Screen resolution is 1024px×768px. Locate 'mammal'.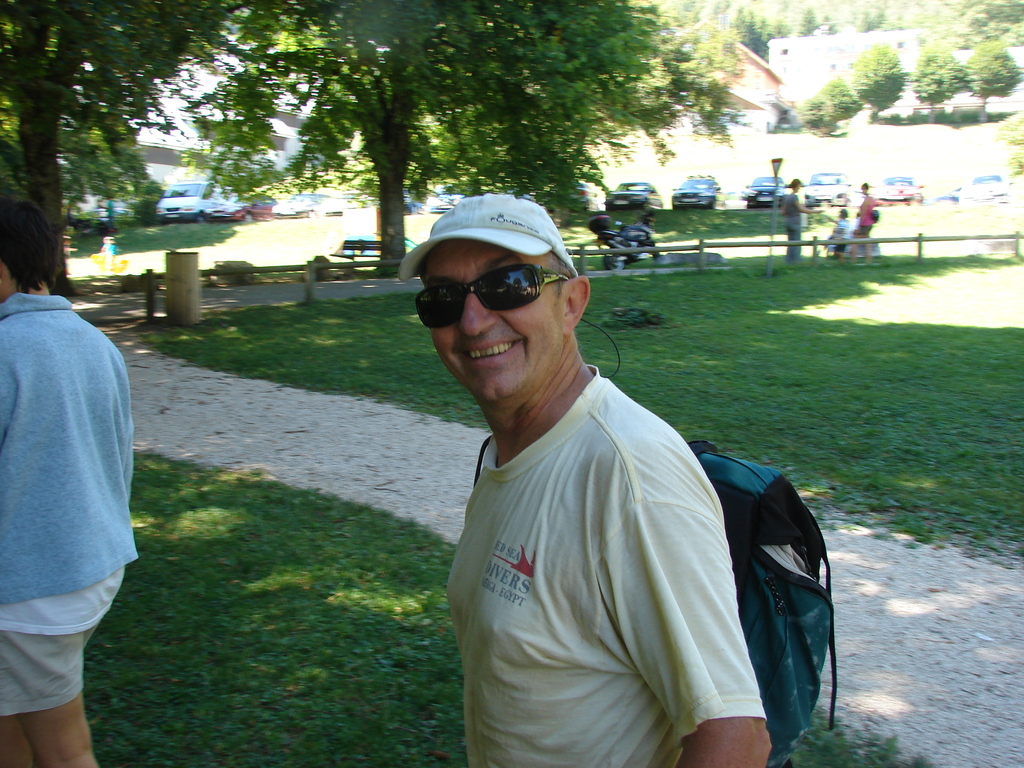
<box>849,186,874,263</box>.
